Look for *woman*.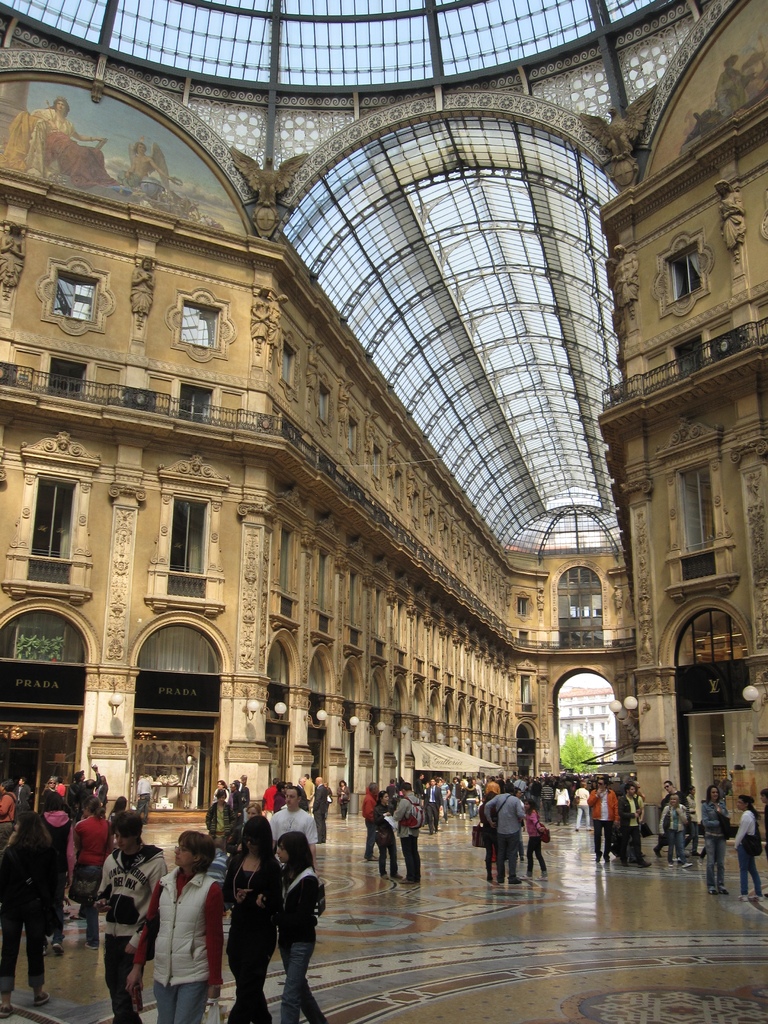
Found: (729, 795, 760, 897).
